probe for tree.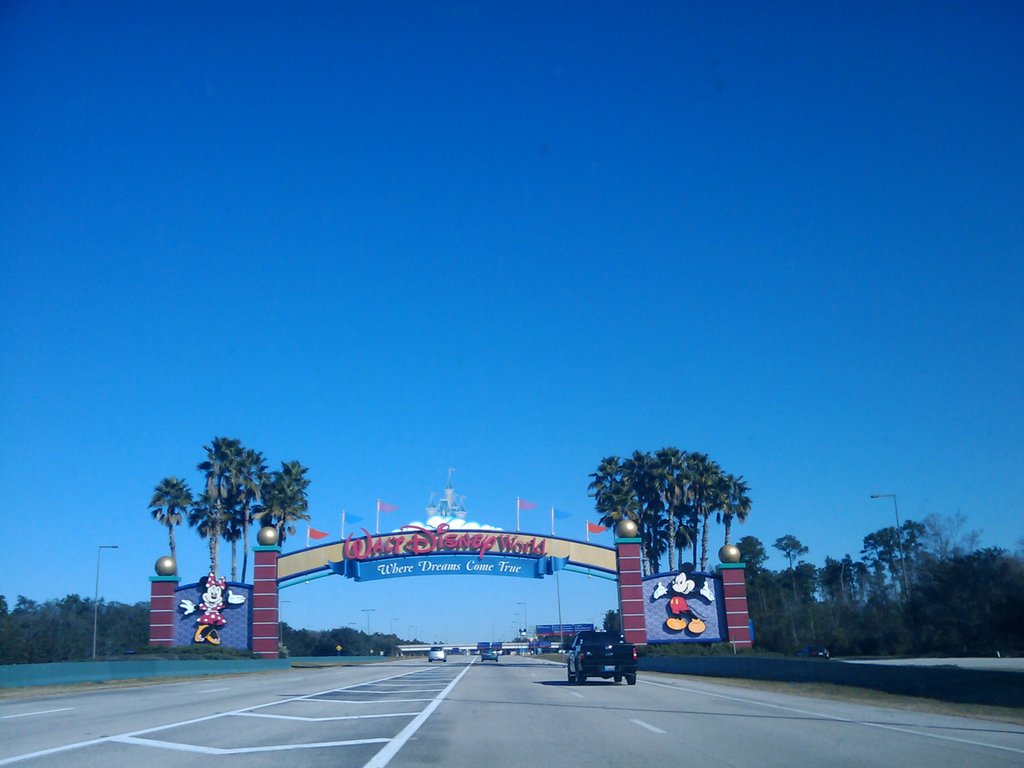
Probe result: crop(600, 612, 623, 644).
